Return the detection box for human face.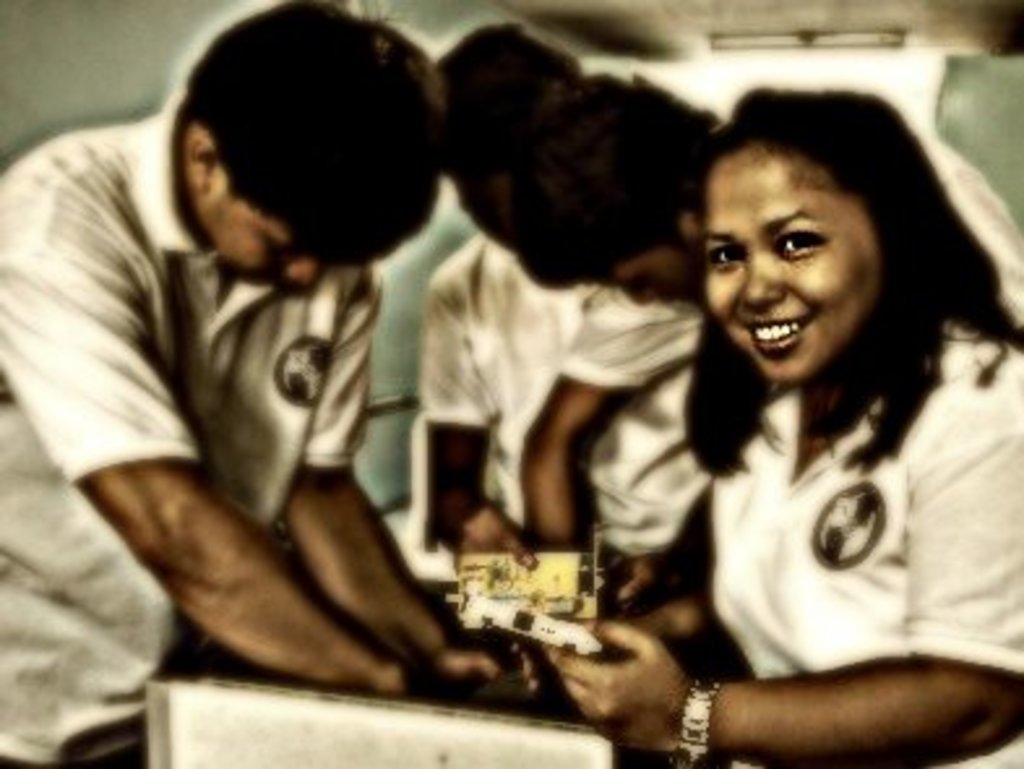
detection(198, 193, 318, 287).
